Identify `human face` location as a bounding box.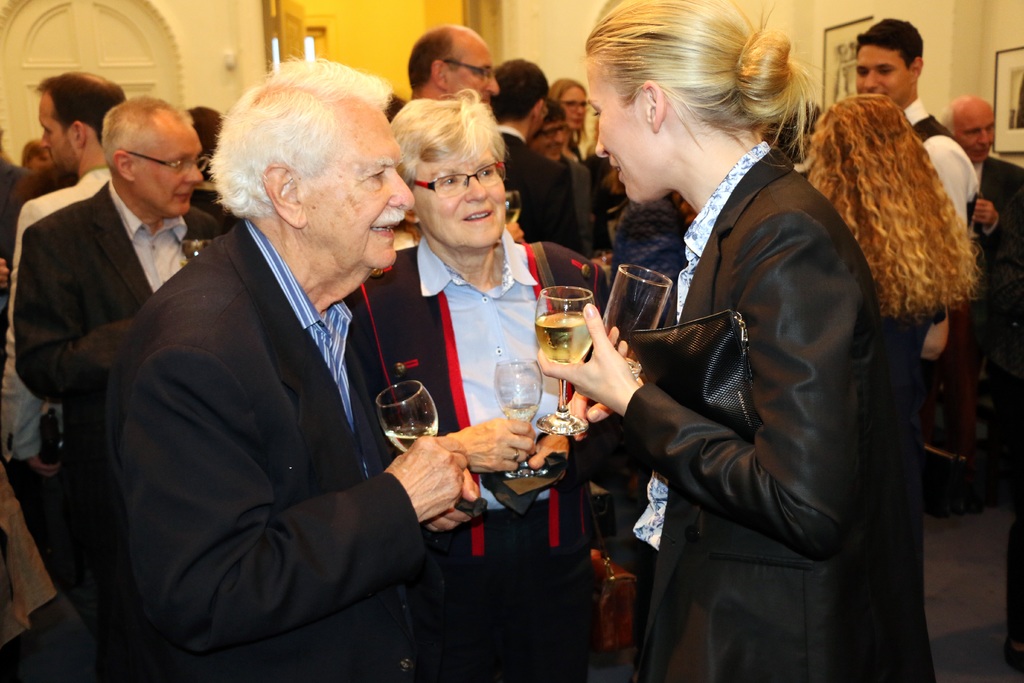
BBox(532, 119, 562, 161).
